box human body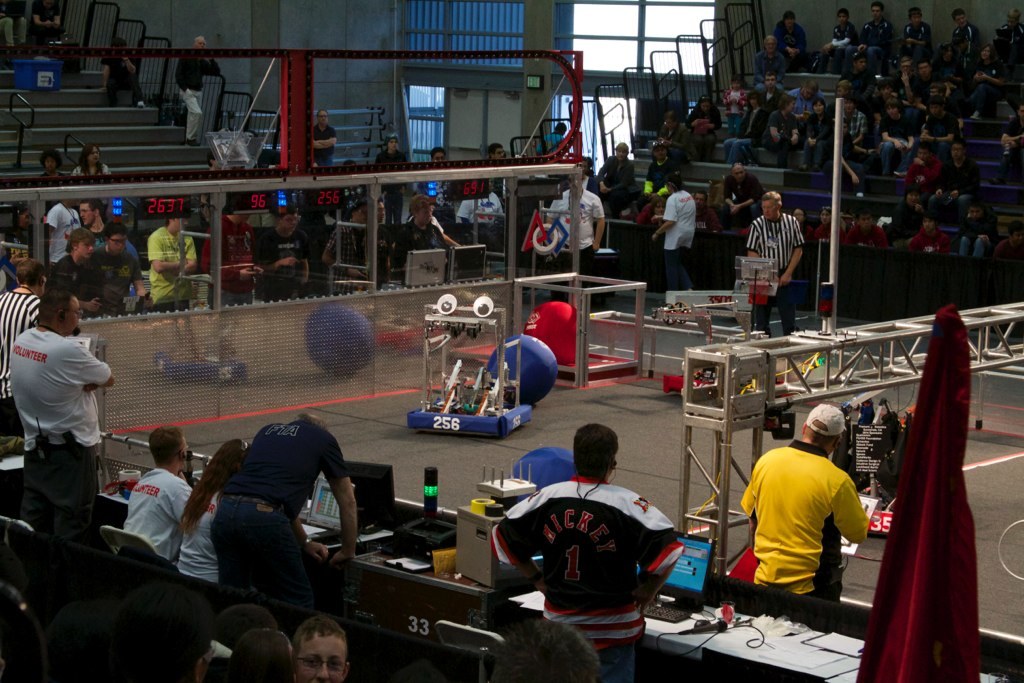
detection(485, 143, 500, 157)
